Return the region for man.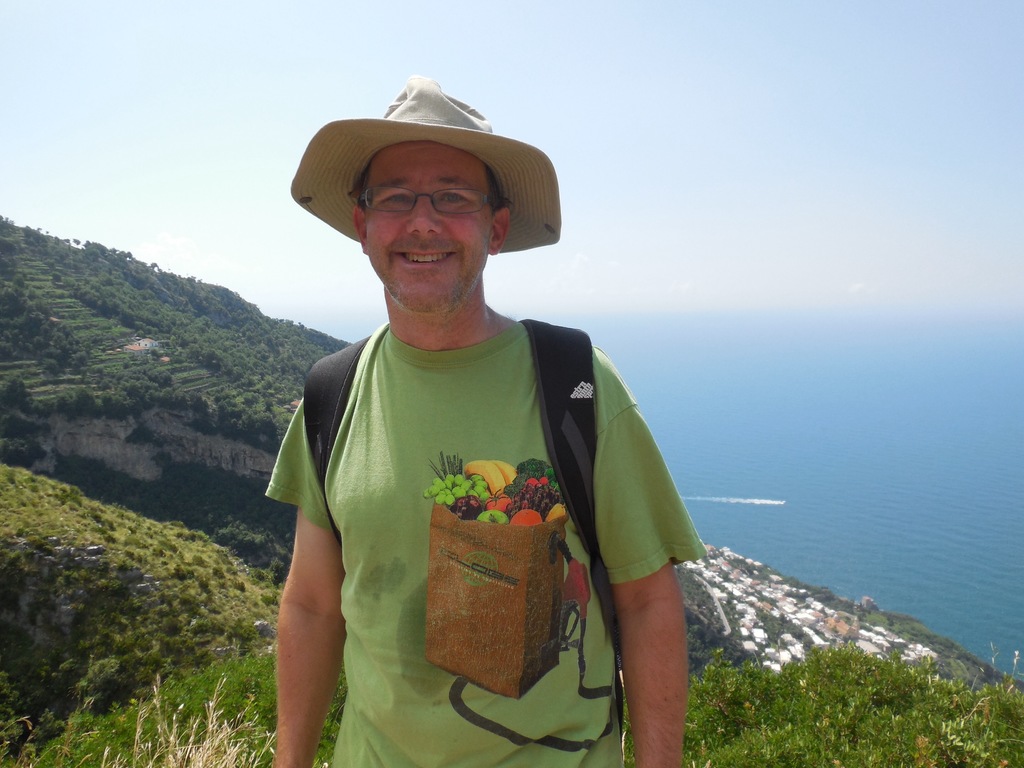
260 74 712 767.
